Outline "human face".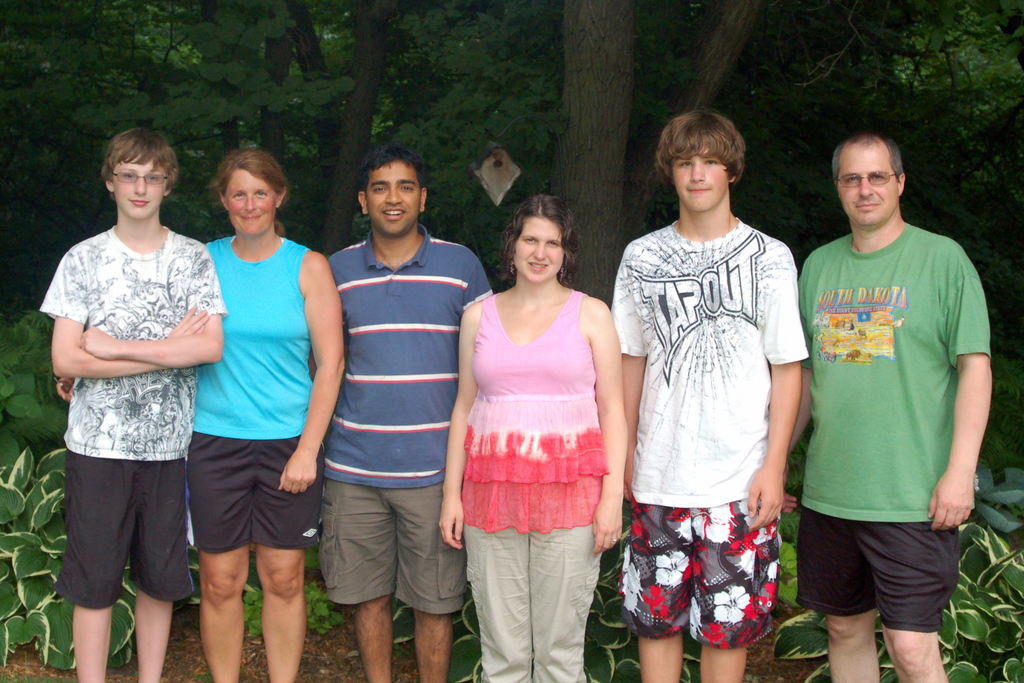
Outline: (left=357, top=160, right=420, bottom=234).
